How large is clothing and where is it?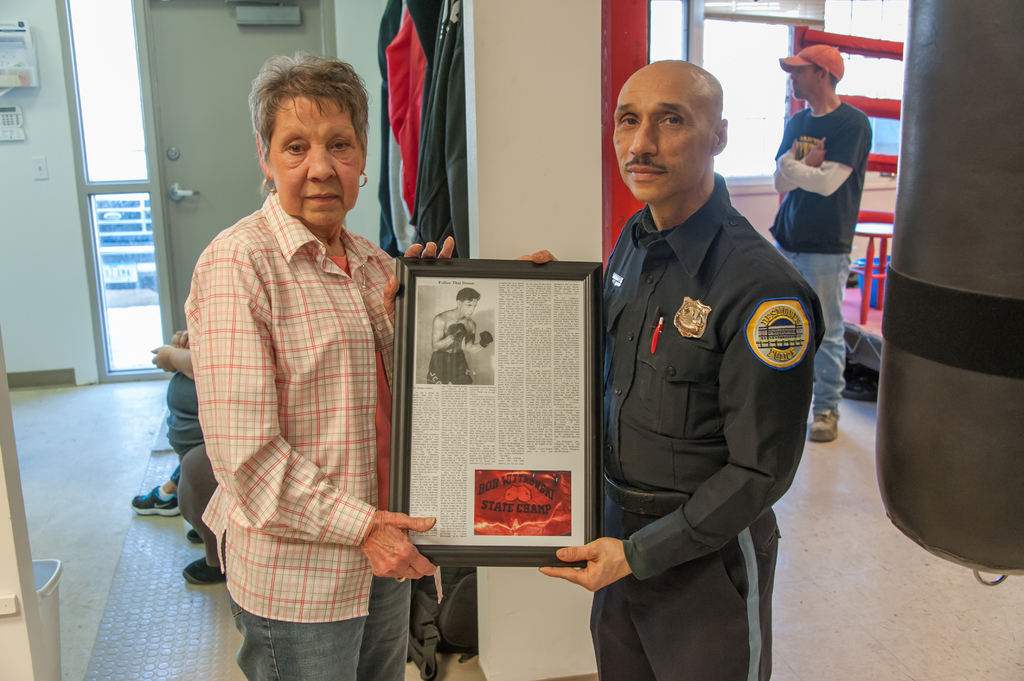
Bounding box: bbox=[168, 437, 223, 570].
